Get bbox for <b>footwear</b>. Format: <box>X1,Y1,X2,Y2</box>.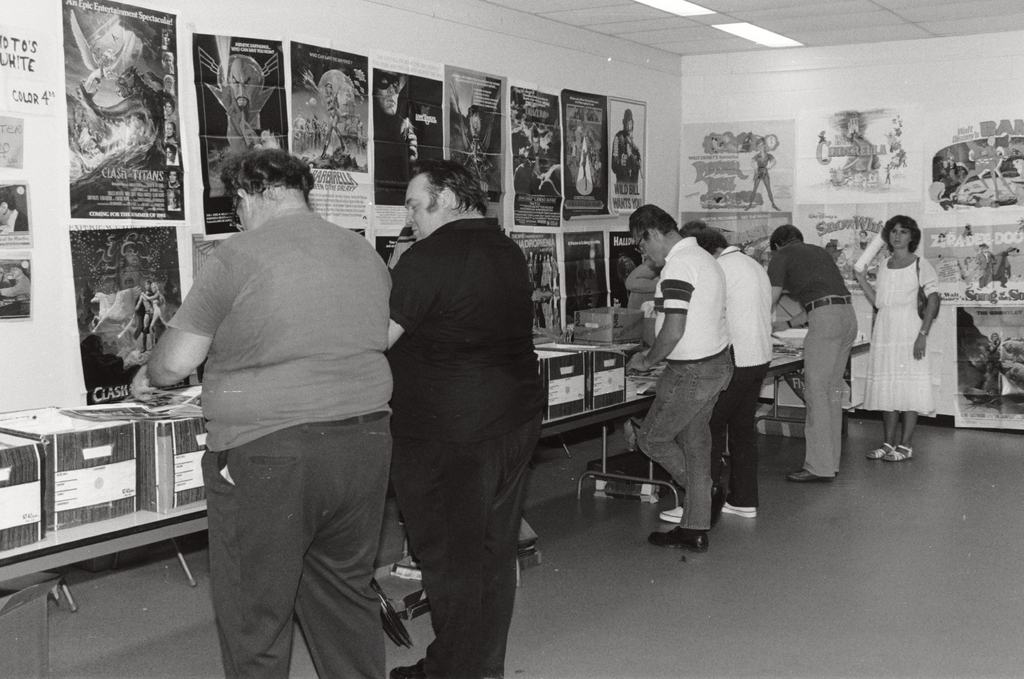
<box>385,662,434,678</box>.
